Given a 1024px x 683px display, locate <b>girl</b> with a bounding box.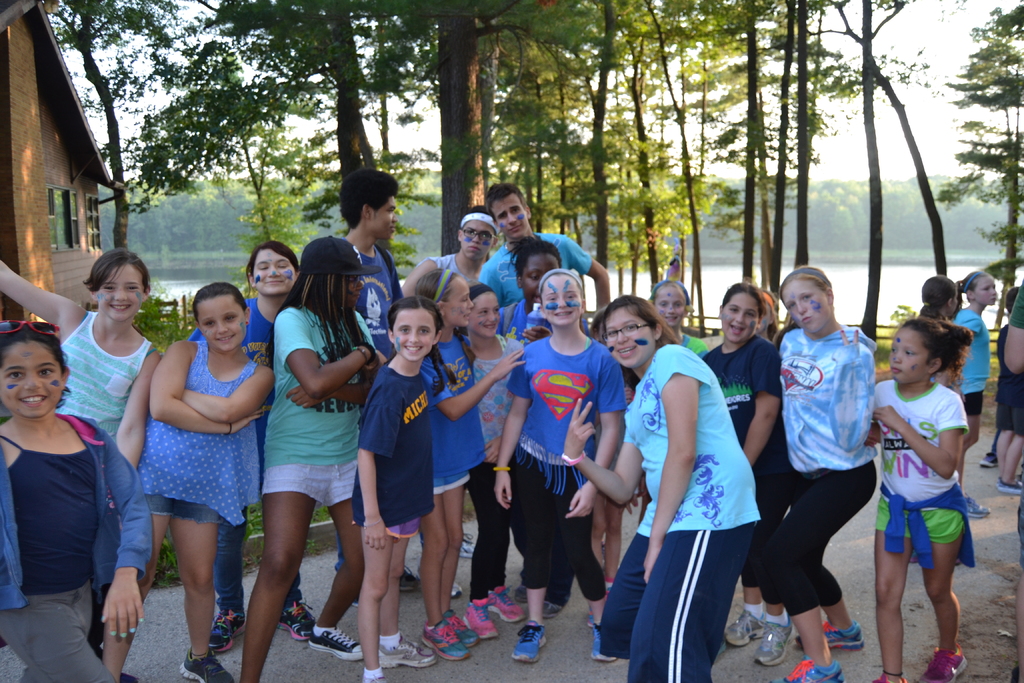
Located: 779,270,877,682.
